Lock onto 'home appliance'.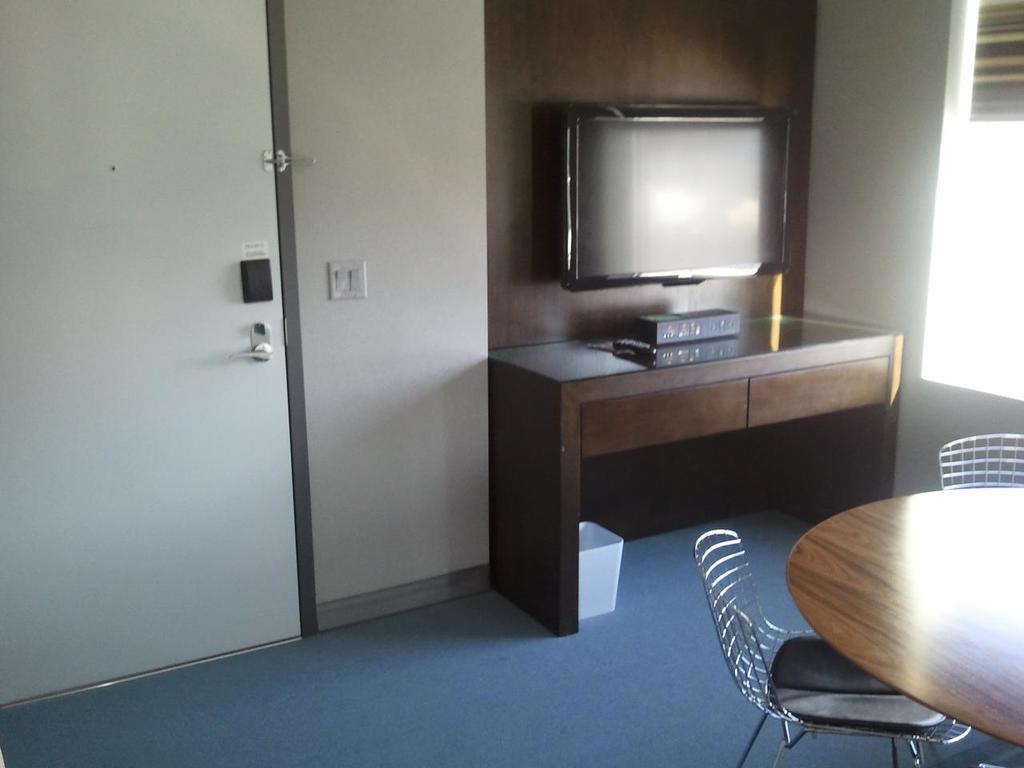
Locked: {"left": 636, "top": 308, "right": 744, "bottom": 350}.
